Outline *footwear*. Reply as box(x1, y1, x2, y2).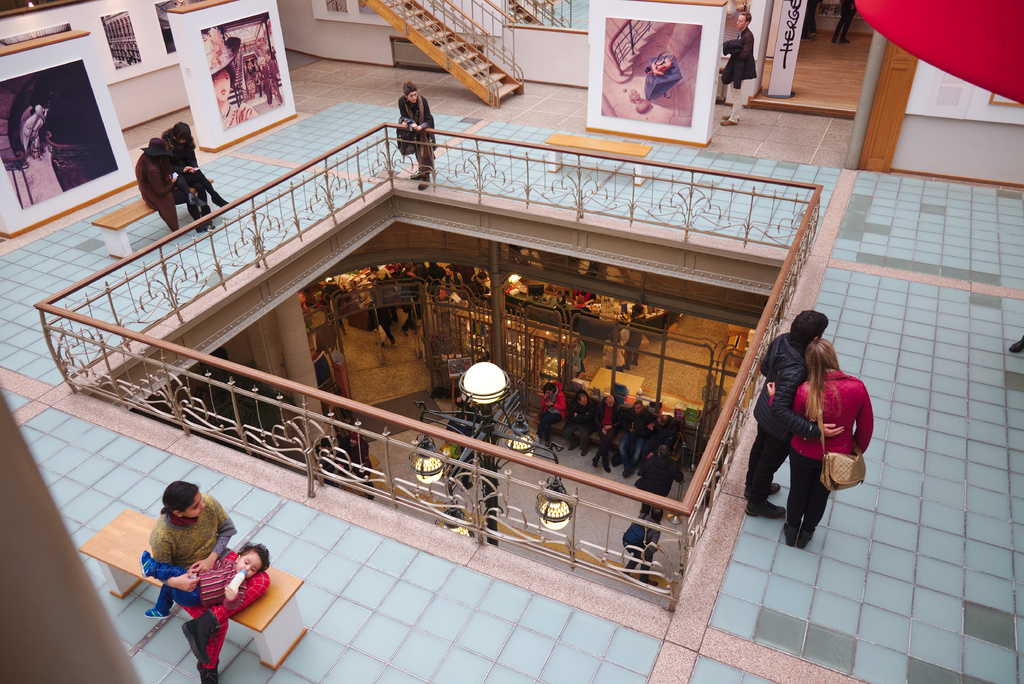
box(580, 444, 590, 454).
